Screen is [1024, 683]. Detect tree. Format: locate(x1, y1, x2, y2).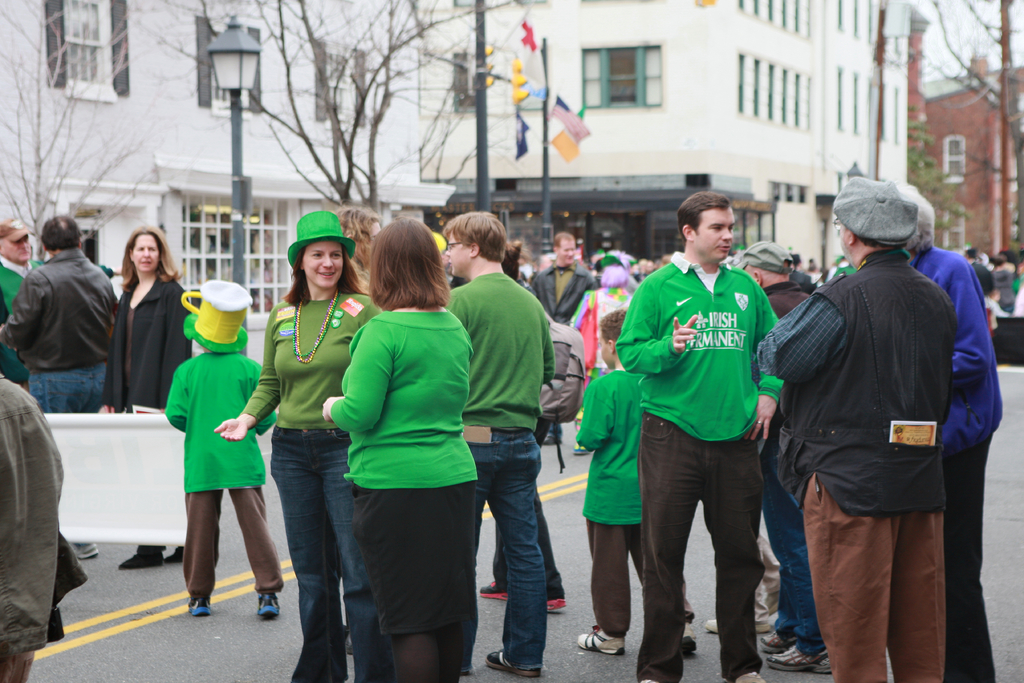
locate(906, 110, 978, 261).
